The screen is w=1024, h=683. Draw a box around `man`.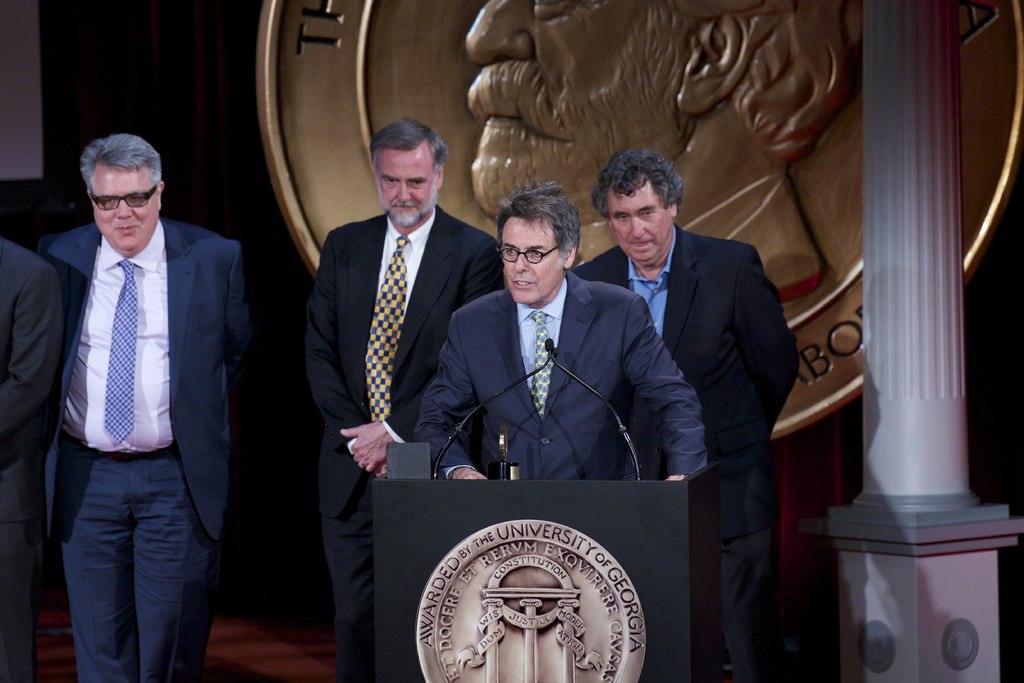
left=572, top=146, right=803, bottom=682.
